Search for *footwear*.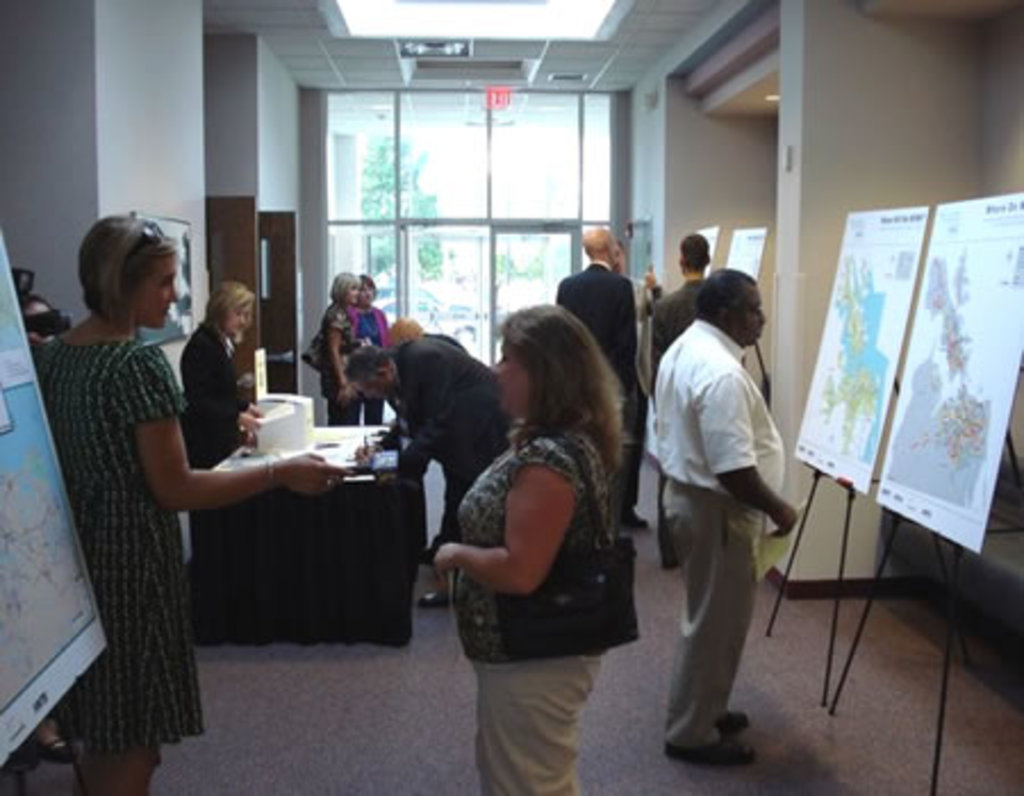
Found at left=708, top=707, right=751, bottom=735.
